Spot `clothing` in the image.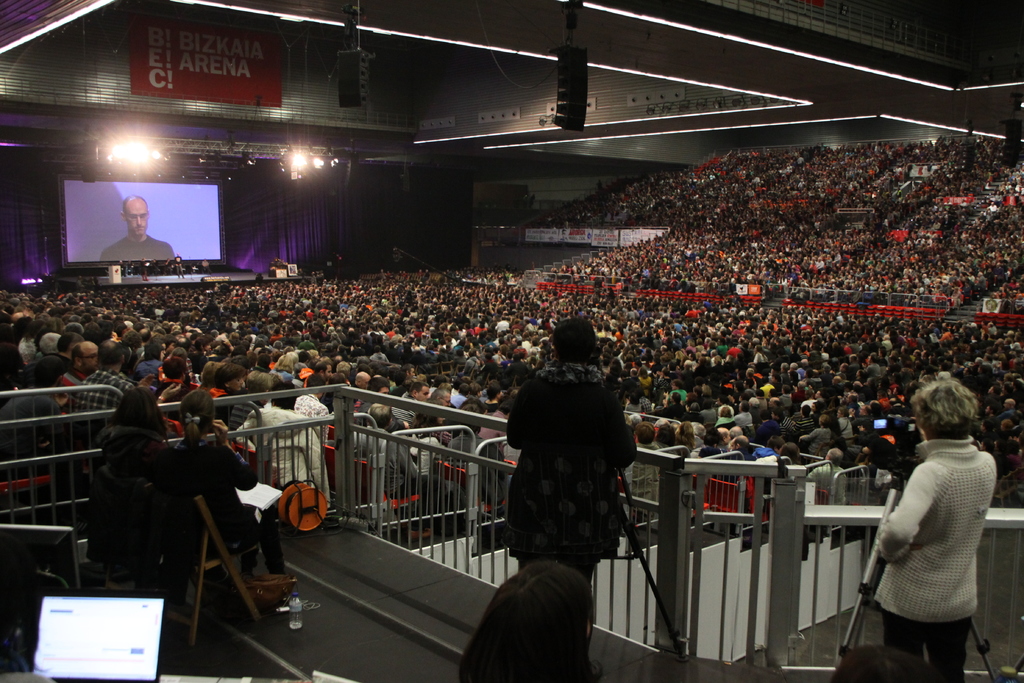
`clothing` found at 151 434 289 575.
